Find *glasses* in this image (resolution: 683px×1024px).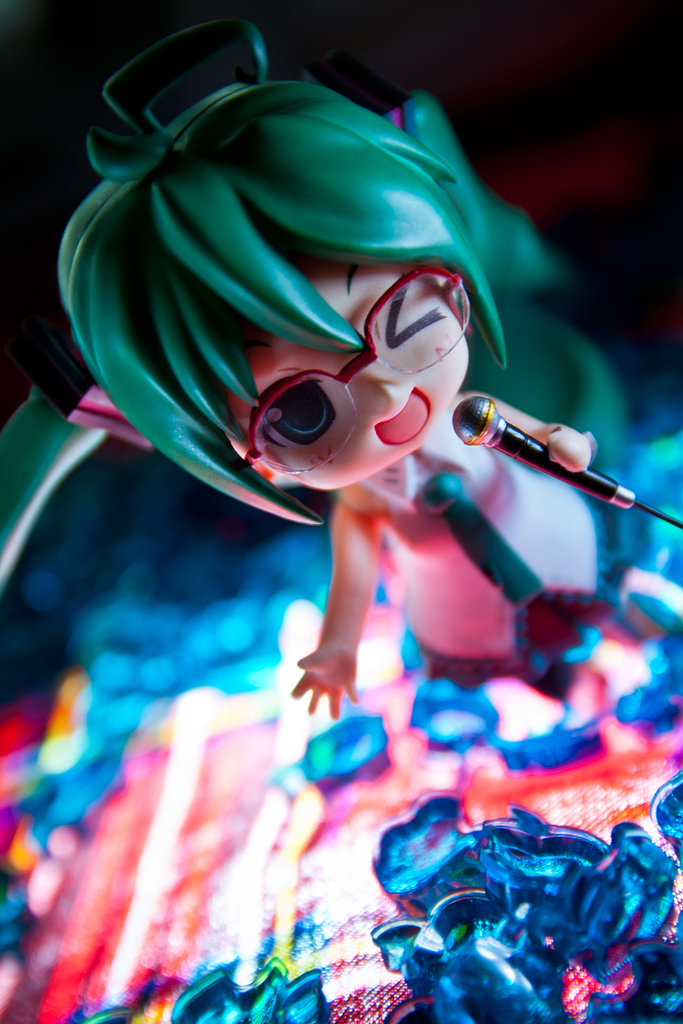
crop(236, 260, 486, 481).
